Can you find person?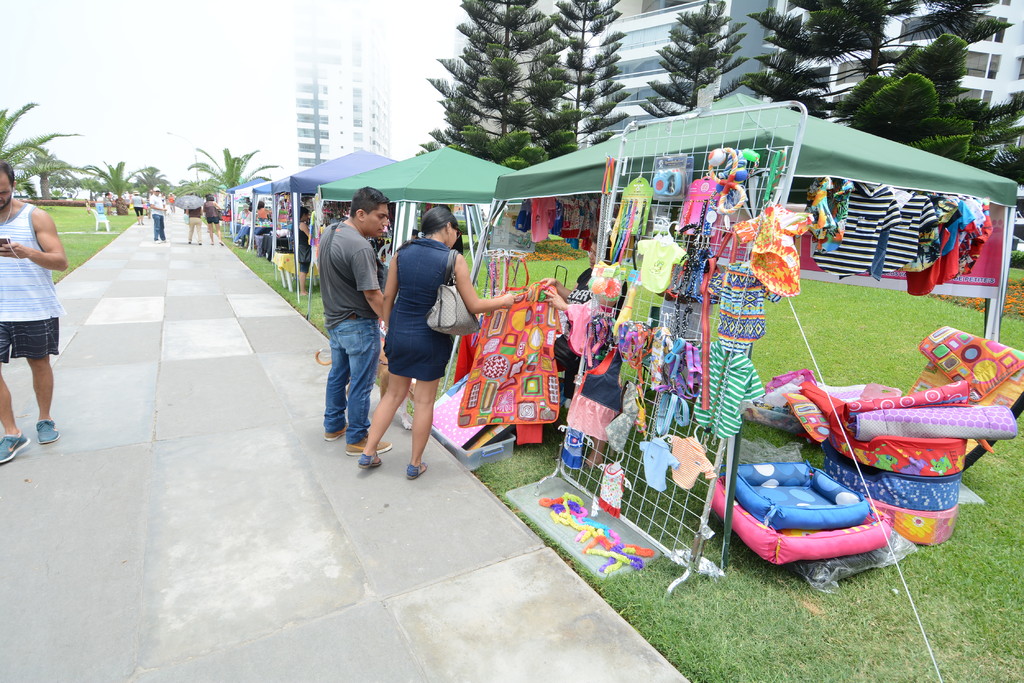
Yes, bounding box: locate(129, 191, 146, 225).
